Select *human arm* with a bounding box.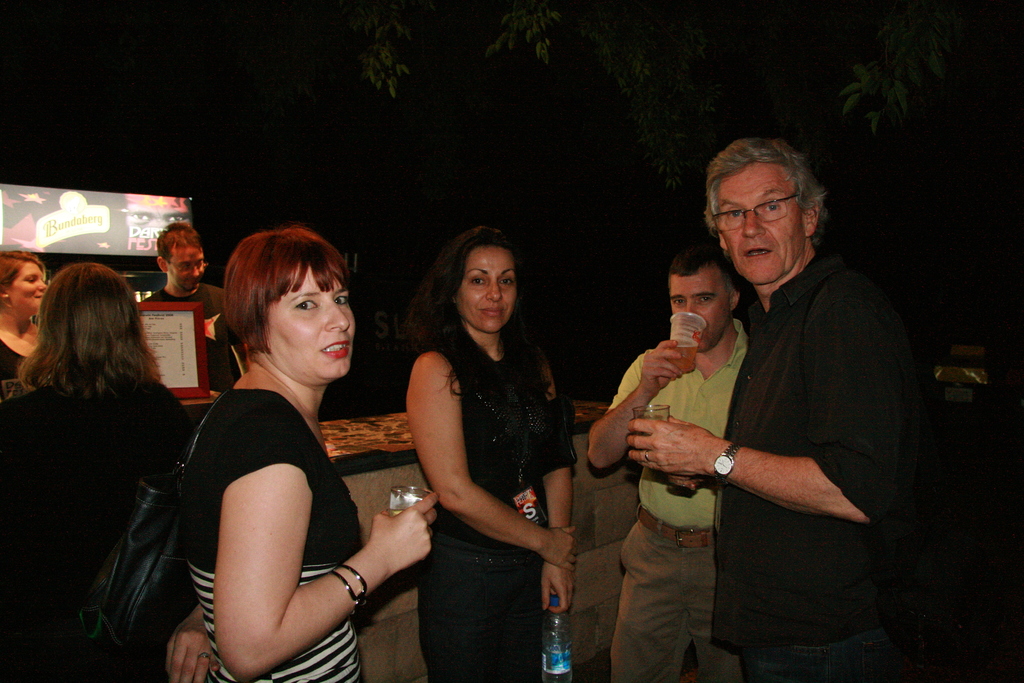
region(540, 353, 577, 612).
